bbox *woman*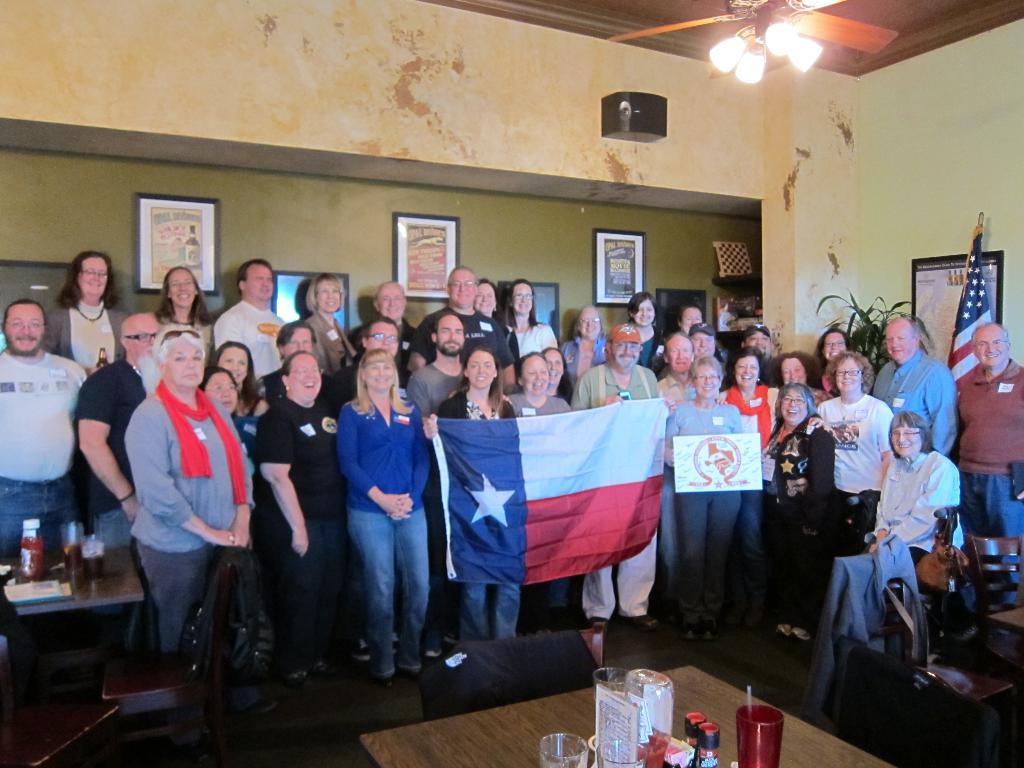
crop(500, 278, 553, 356)
